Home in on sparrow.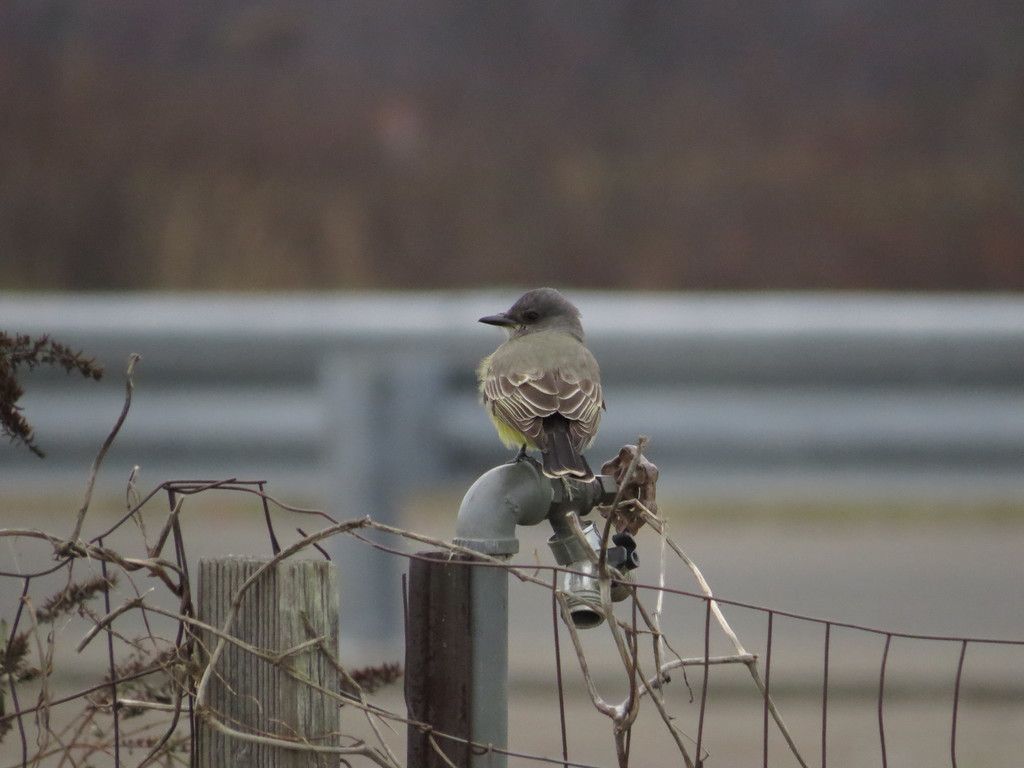
Homed in at 473 287 604 485.
